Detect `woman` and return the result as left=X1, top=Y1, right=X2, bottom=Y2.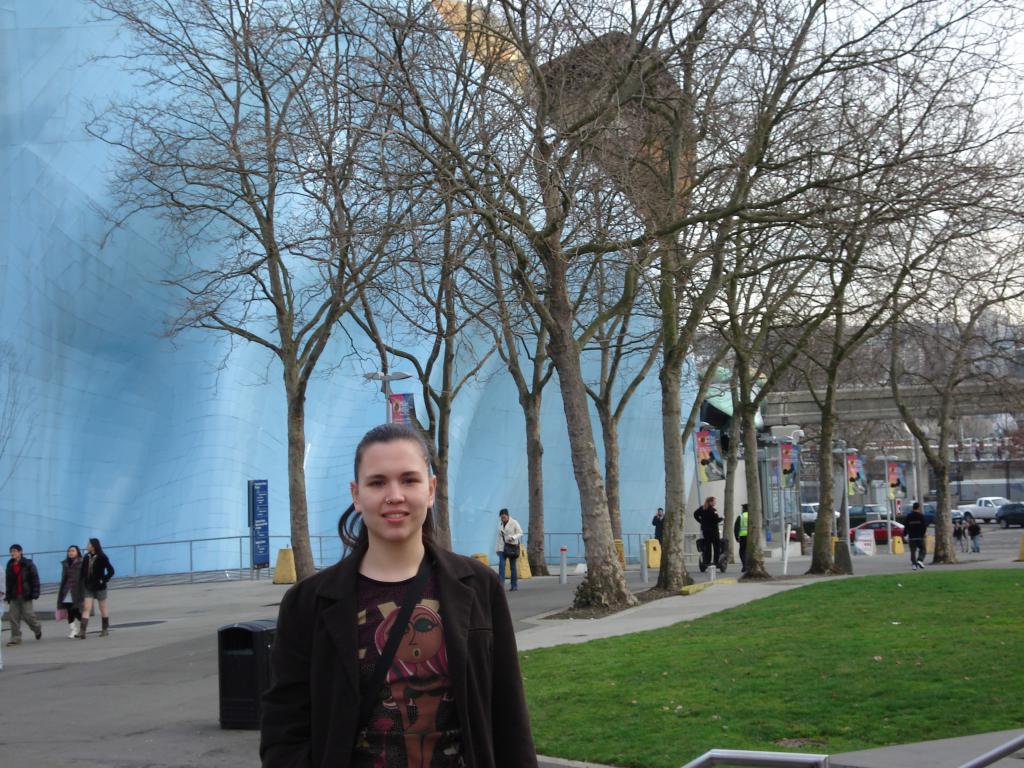
left=76, top=537, right=113, bottom=637.
